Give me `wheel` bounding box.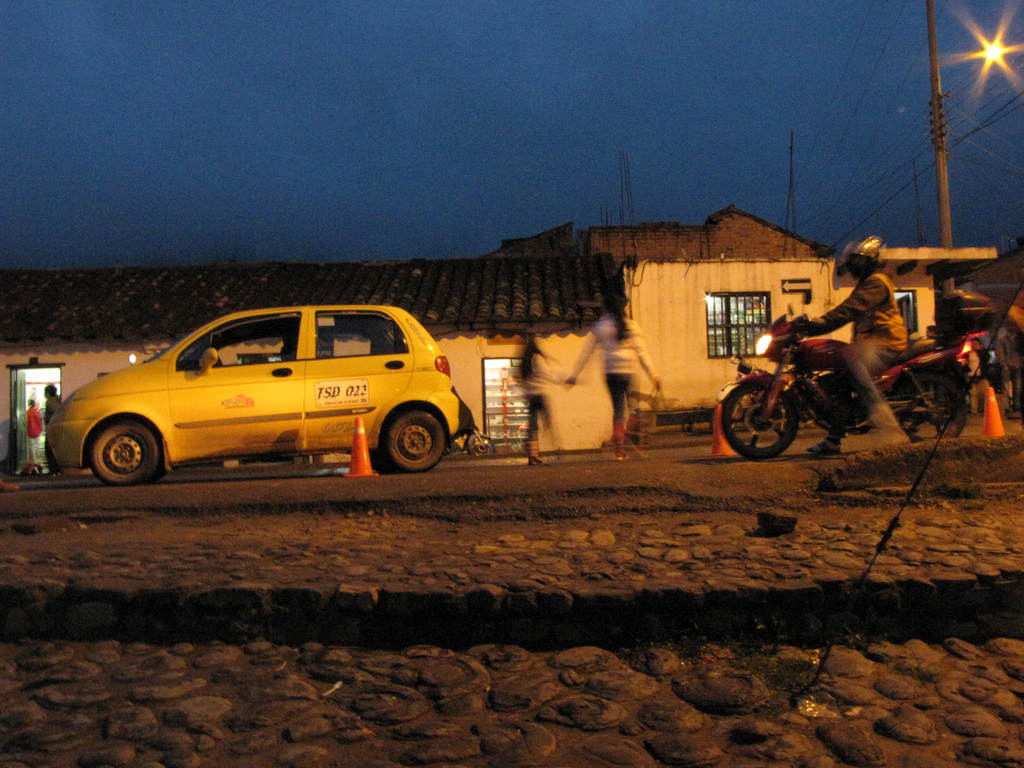
[381, 414, 449, 476].
